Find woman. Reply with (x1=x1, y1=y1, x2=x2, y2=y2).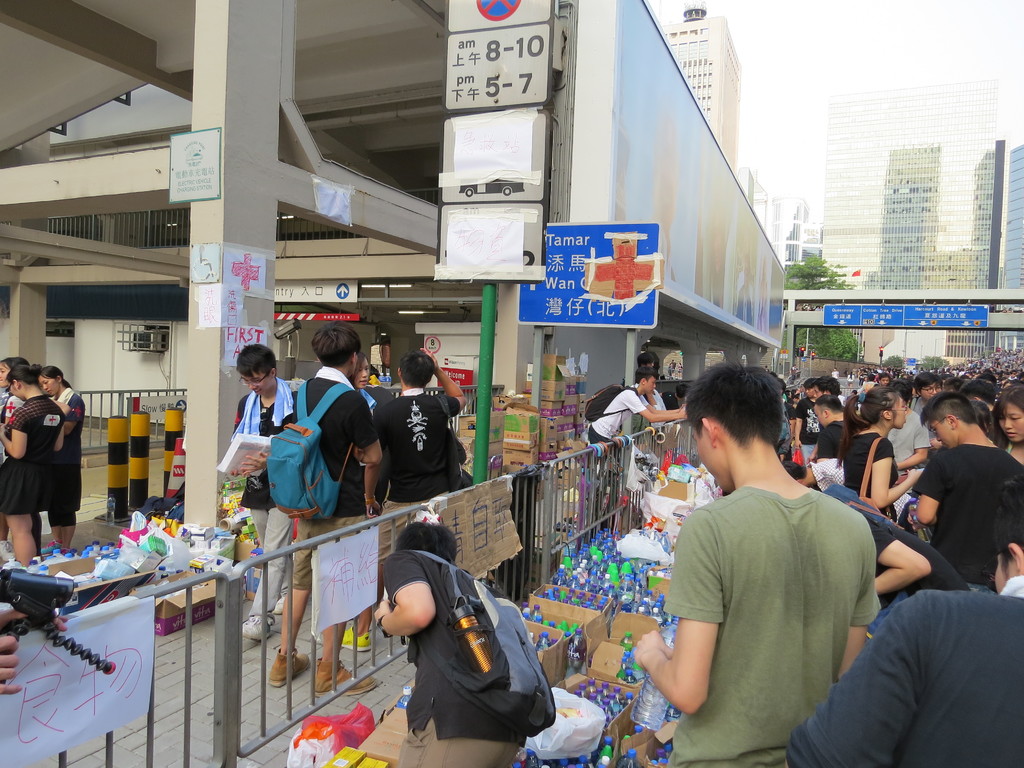
(x1=309, y1=351, x2=439, y2=637).
